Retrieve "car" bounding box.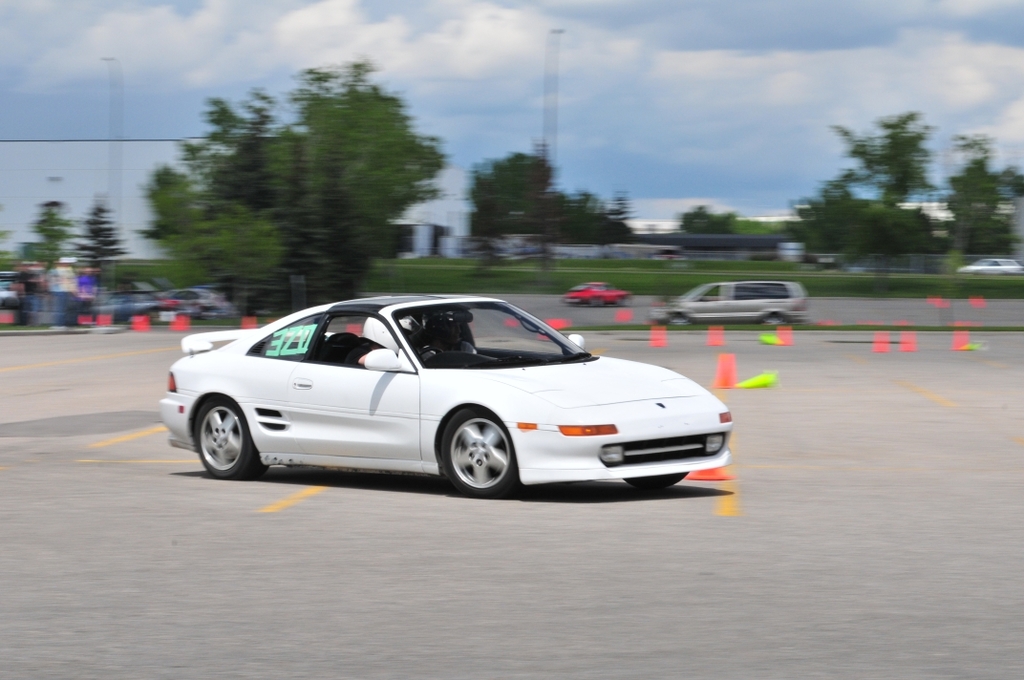
Bounding box: (left=196, top=291, right=237, bottom=319).
